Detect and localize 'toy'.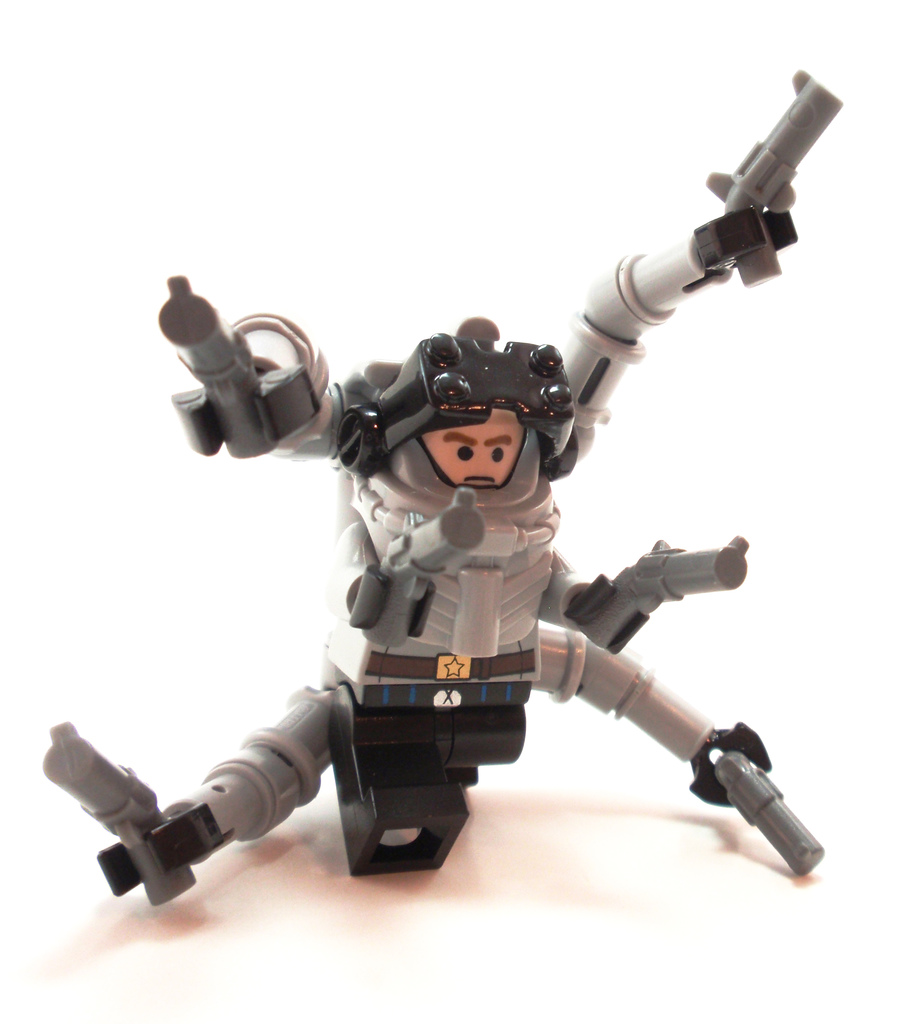
Localized at select_region(38, 65, 822, 909).
